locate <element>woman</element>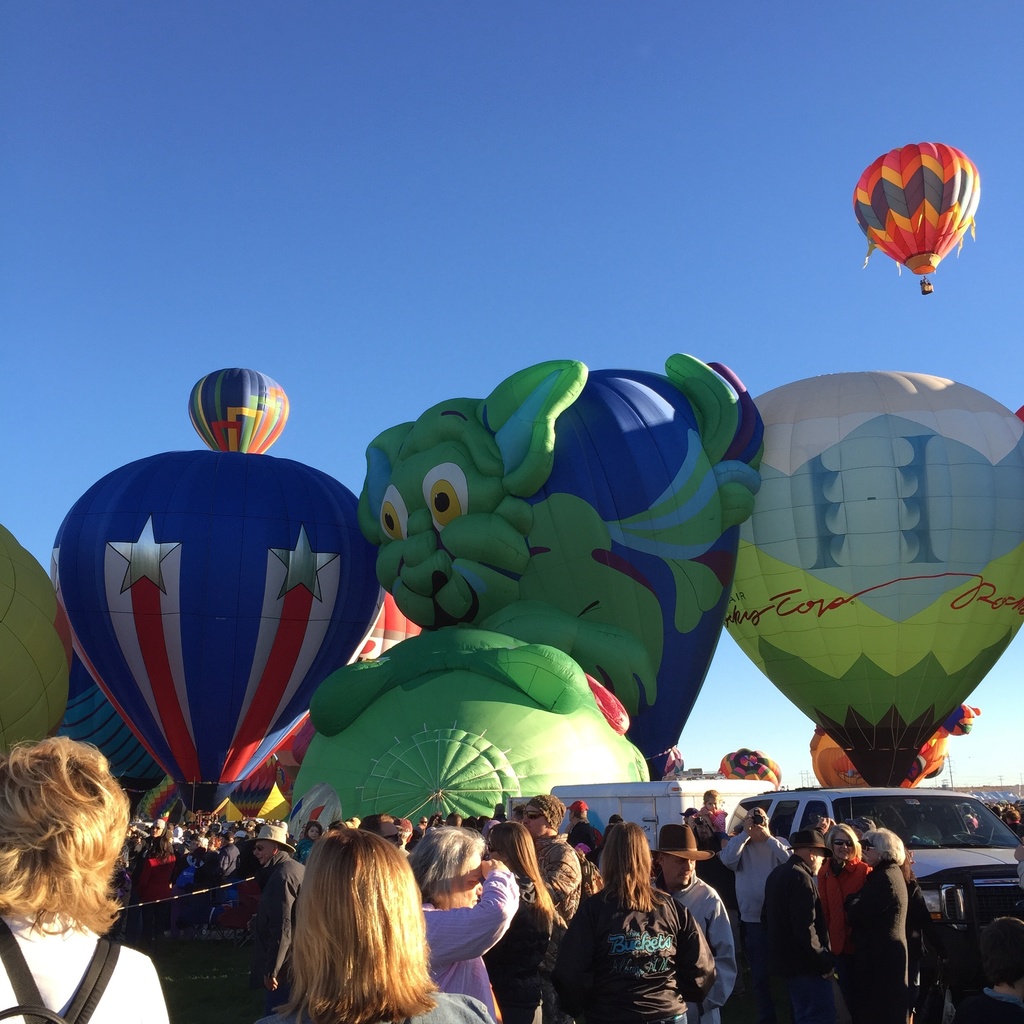
(x1=559, y1=822, x2=719, y2=1023)
